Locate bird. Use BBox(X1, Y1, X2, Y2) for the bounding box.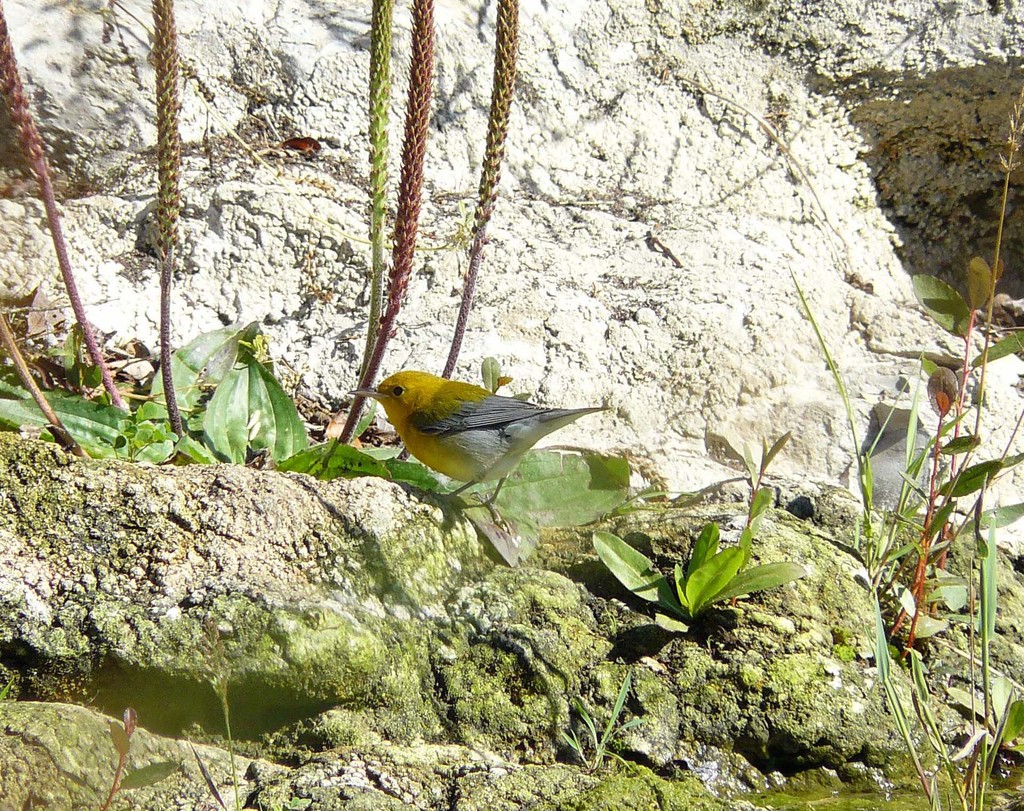
BBox(358, 367, 609, 530).
